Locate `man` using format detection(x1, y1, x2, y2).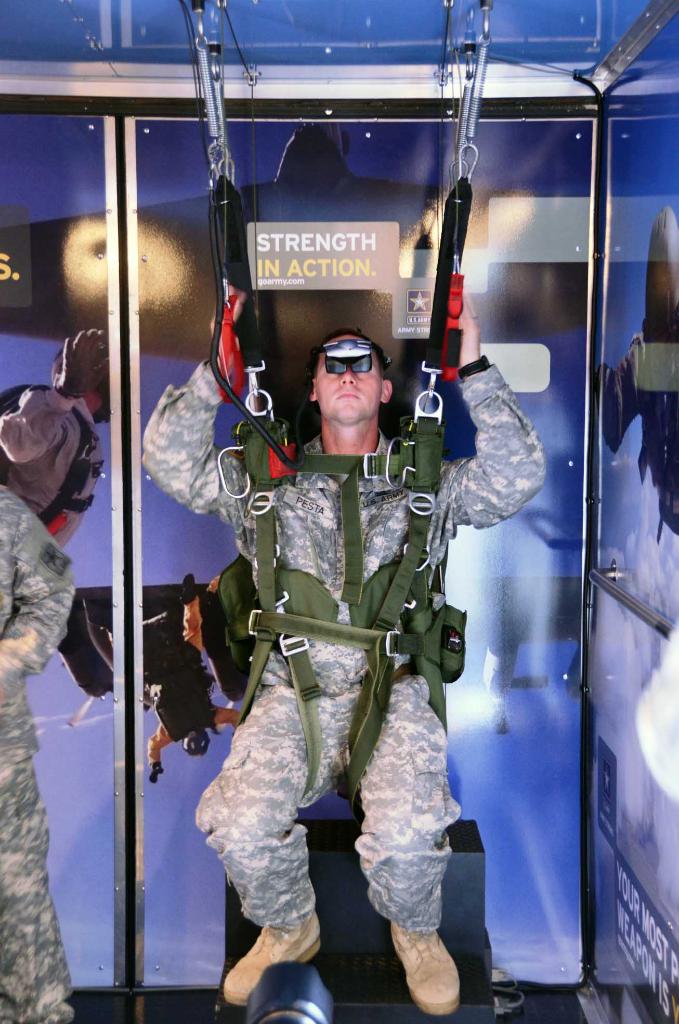
detection(0, 478, 81, 1023).
